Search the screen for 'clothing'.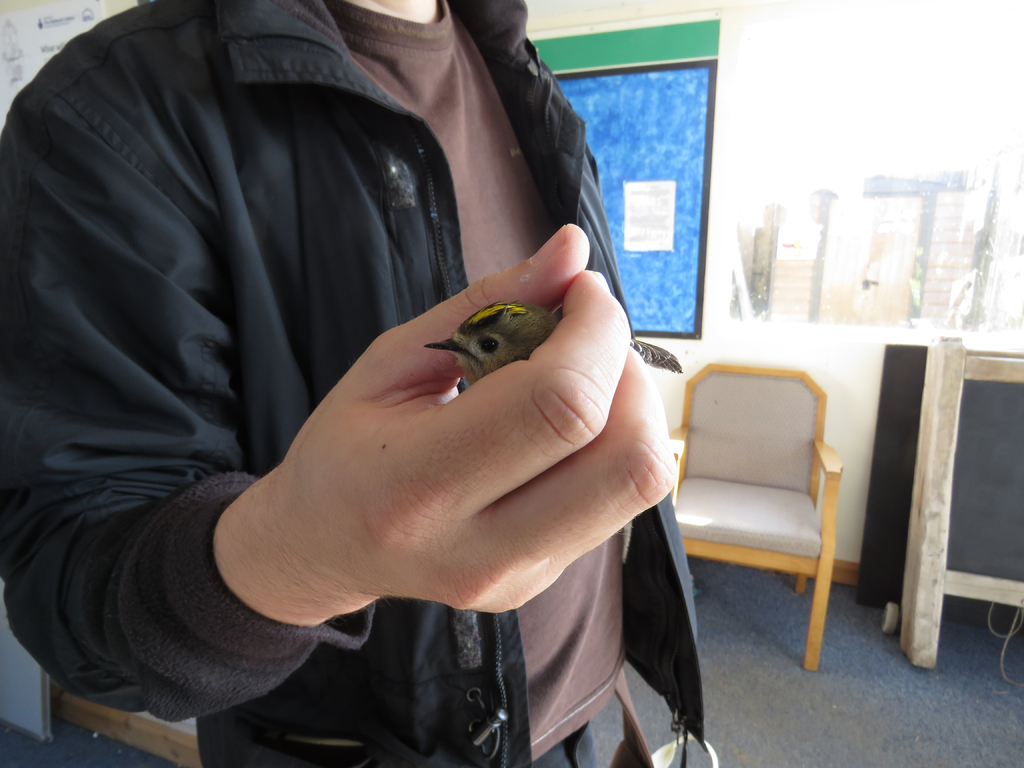
Found at (left=22, top=0, right=696, bottom=767).
